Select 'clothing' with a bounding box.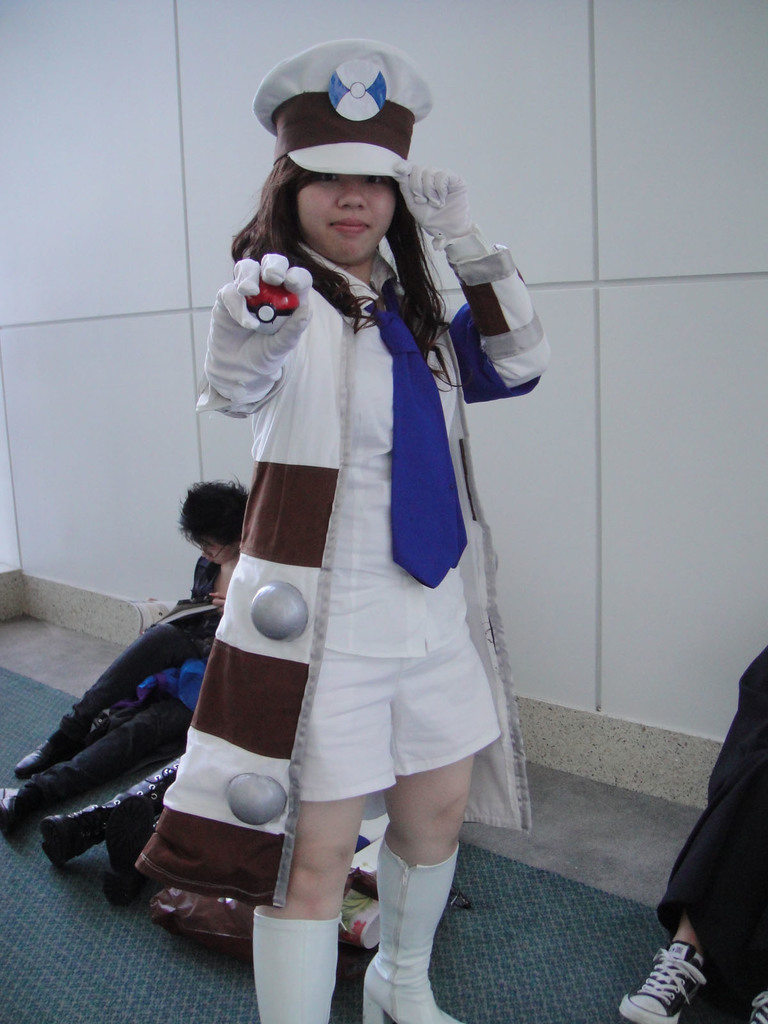
l=198, t=216, r=536, b=837.
